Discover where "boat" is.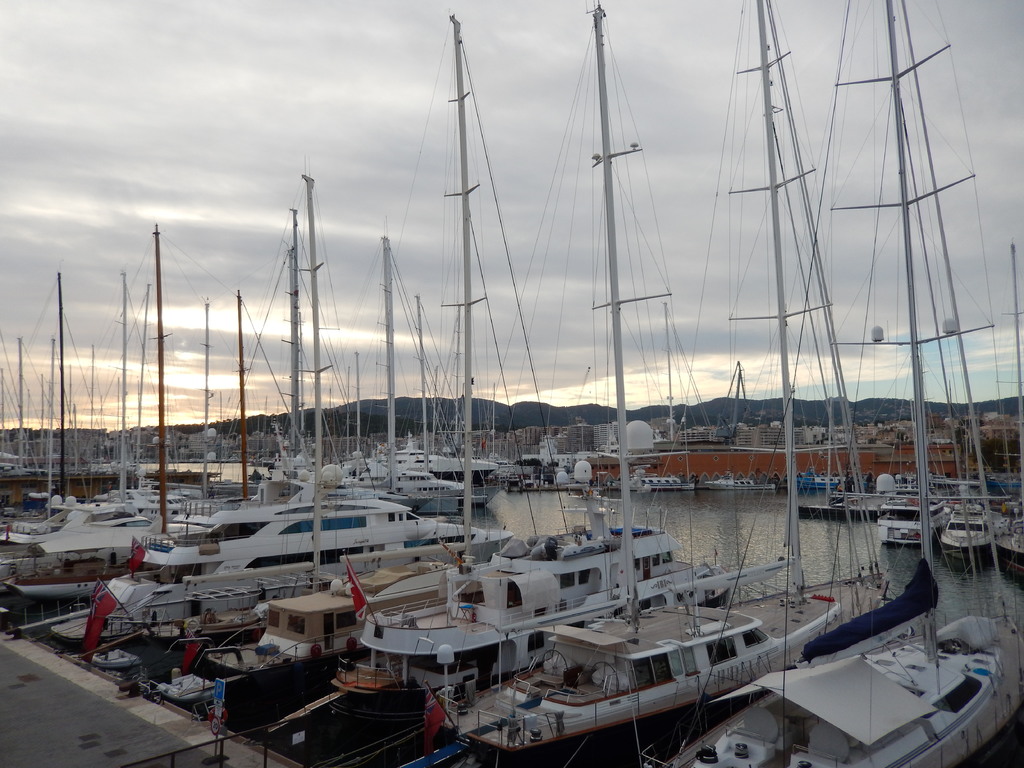
Discovered at BBox(72, 177, 514, 685).
